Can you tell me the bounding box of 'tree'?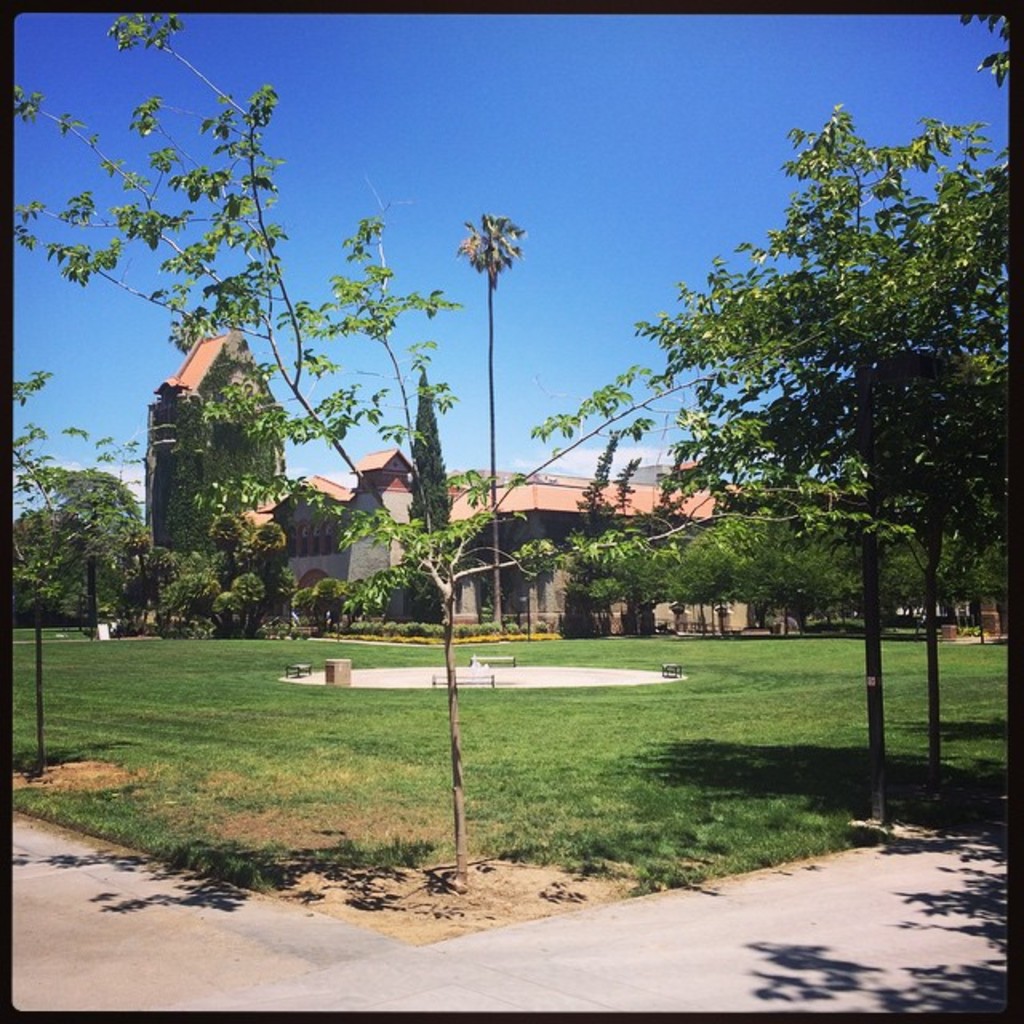
[left=2, top=355, right=98, bottom=773].
